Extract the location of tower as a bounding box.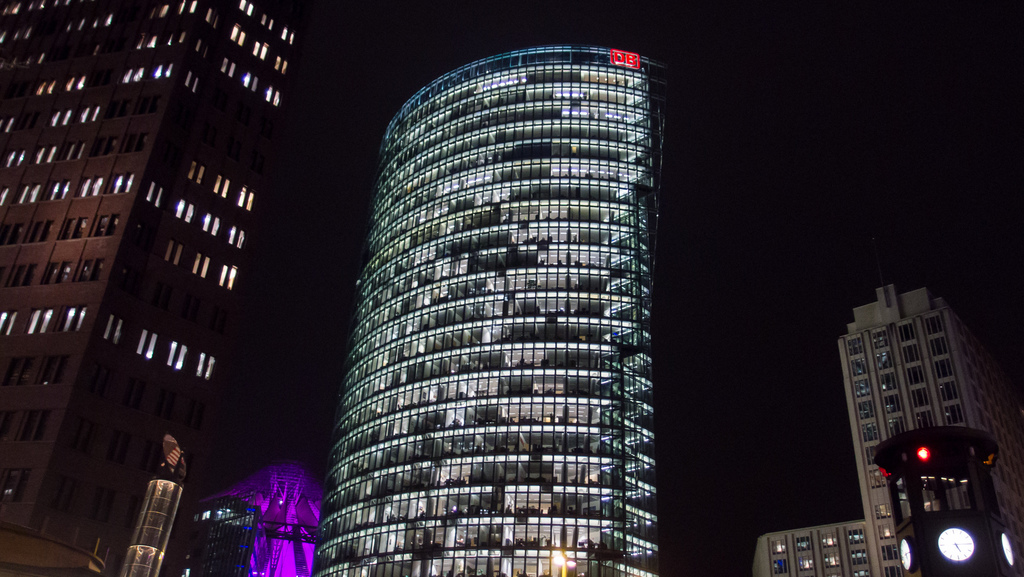
left=289, top=29, right=703, bottom=559.
